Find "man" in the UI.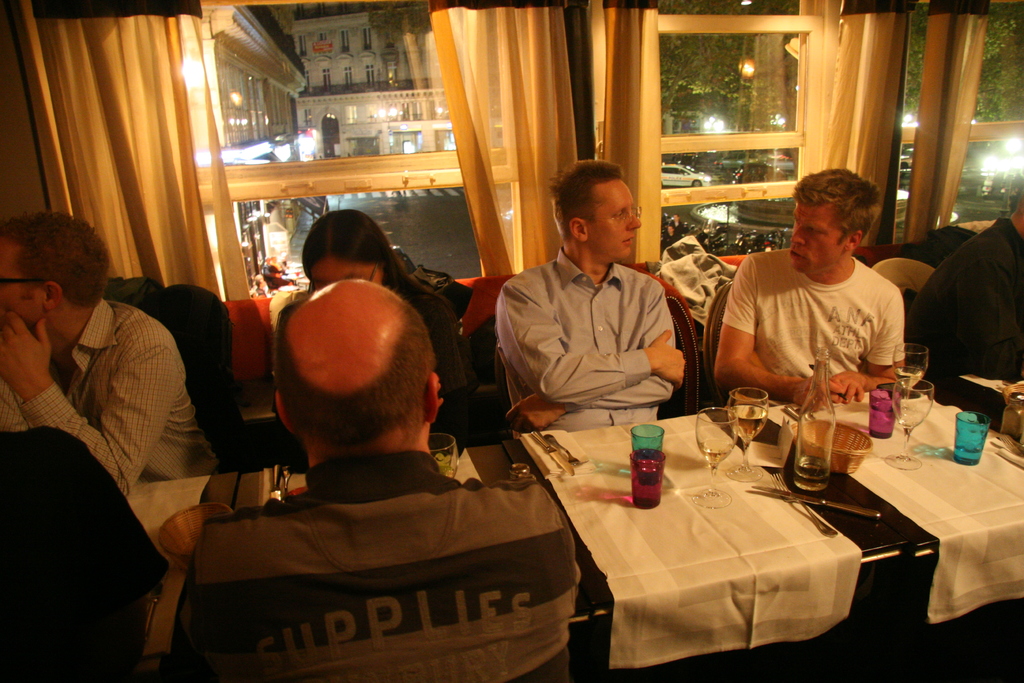
UI element at locate(695, 174, 940, 419).
